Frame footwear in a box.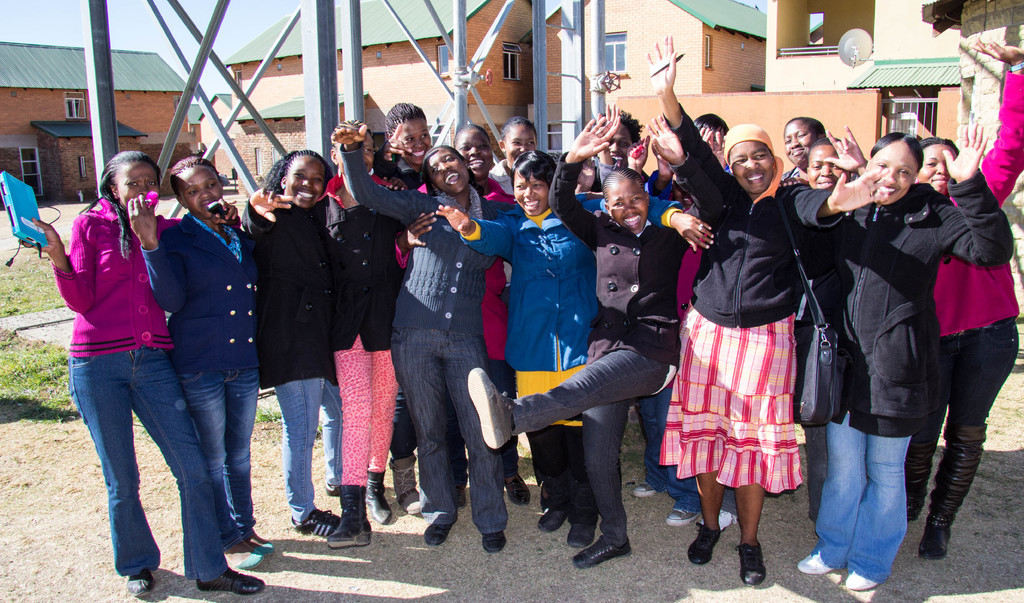
region(423, 521, 456, 549).
